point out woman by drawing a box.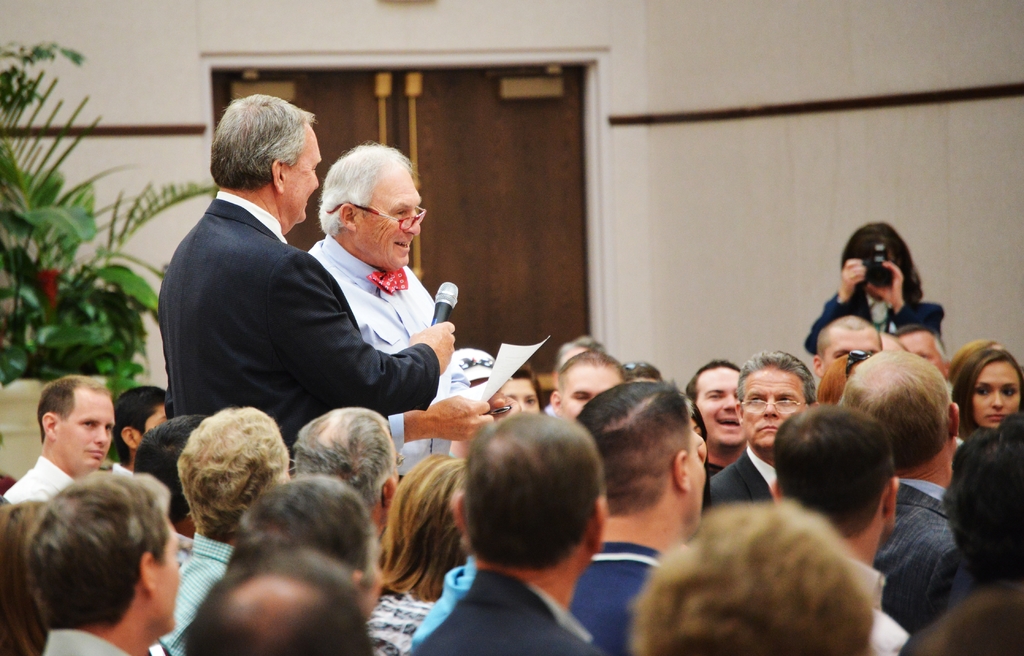
locate(376, 451, 469, 655).
